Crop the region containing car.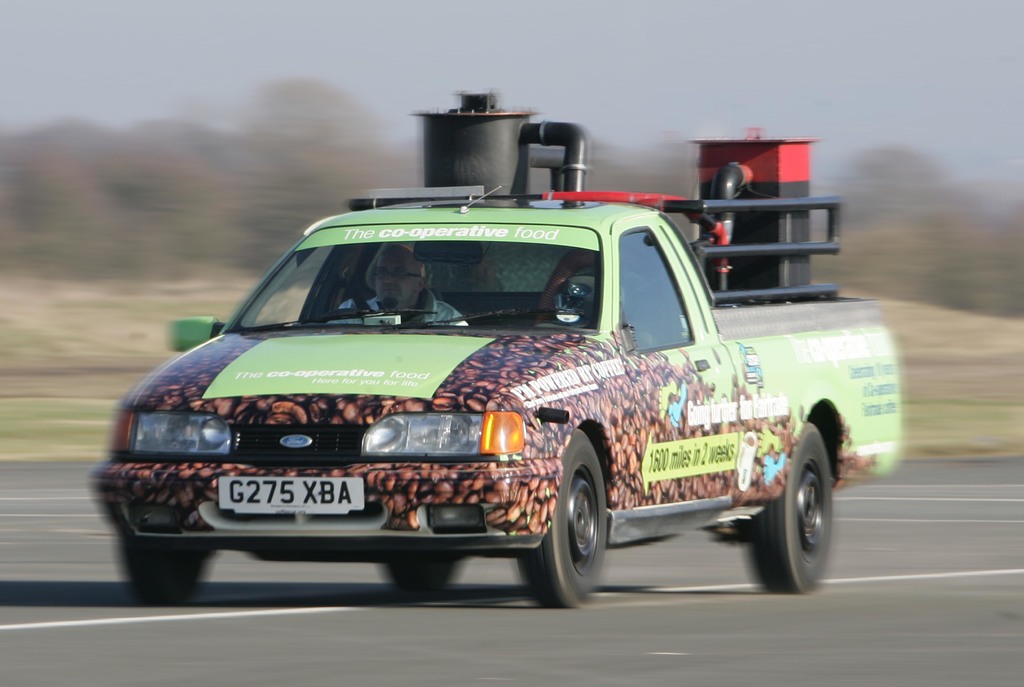
Crop region: [left=93, top=184, right=905, bottom=608].
